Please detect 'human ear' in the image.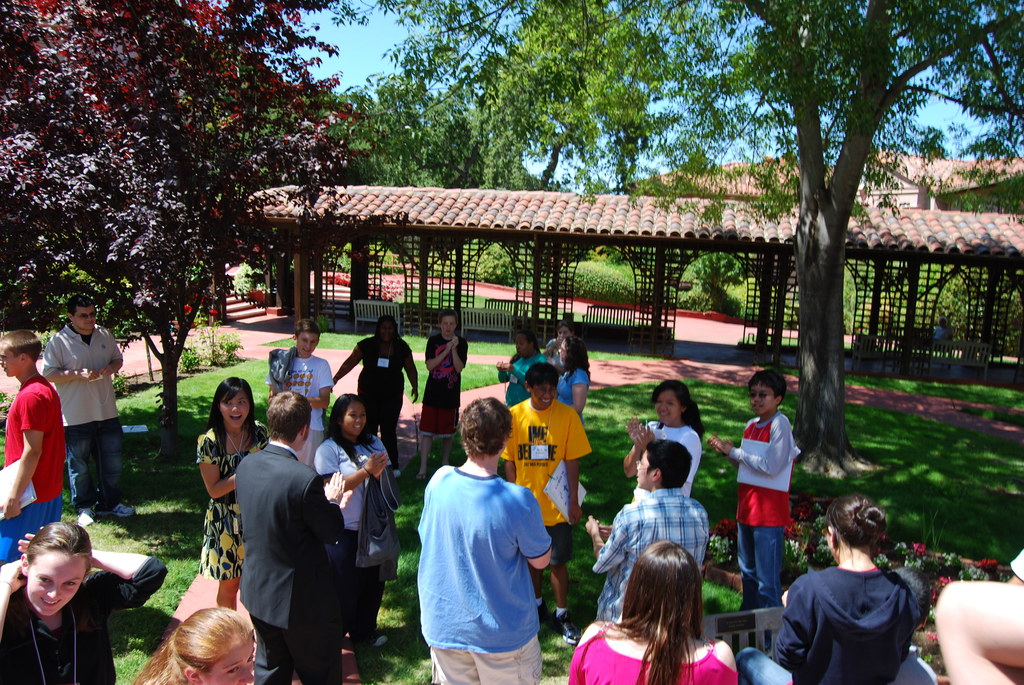
(651,468,662,481).
